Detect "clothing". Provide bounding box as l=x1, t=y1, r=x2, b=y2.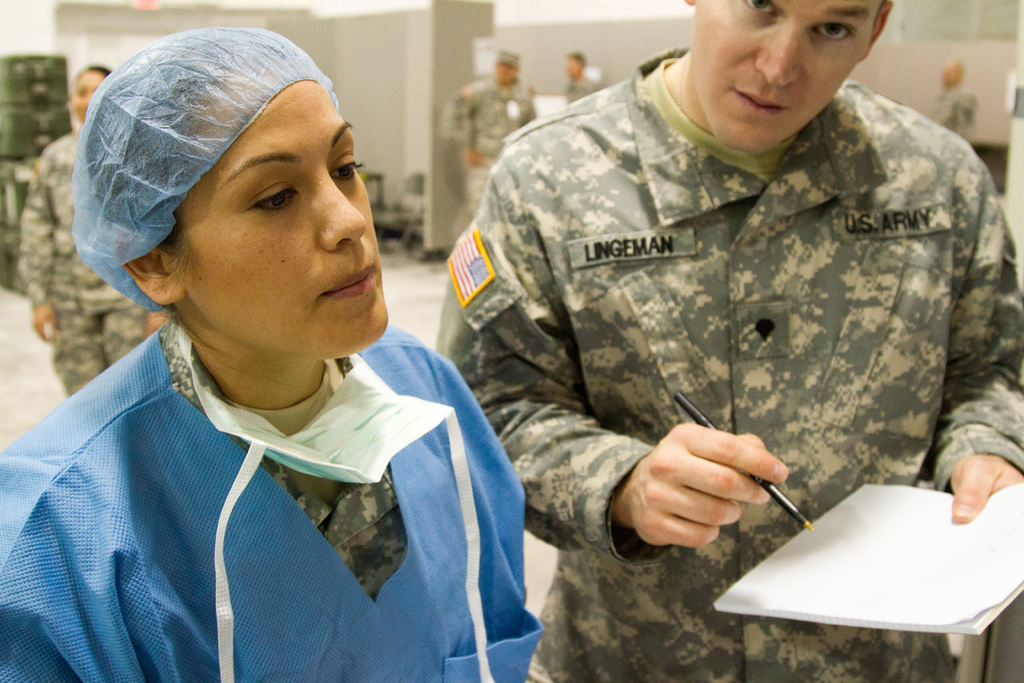
l=0, t=318, r=526, b=682.
